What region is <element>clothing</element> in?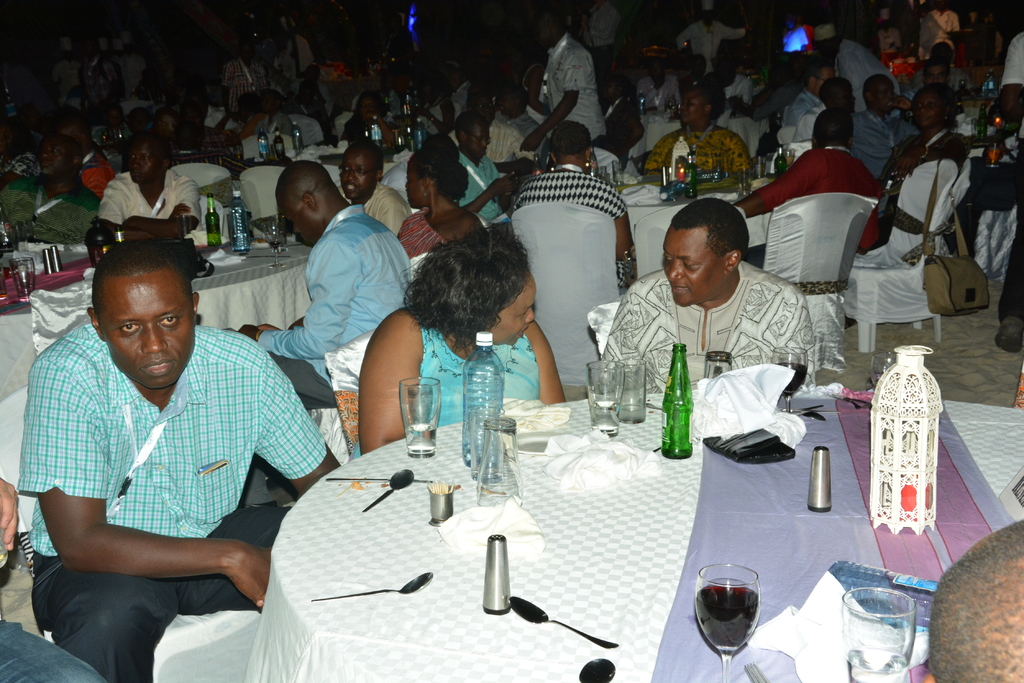
rect(448, 145, 515, 232).
